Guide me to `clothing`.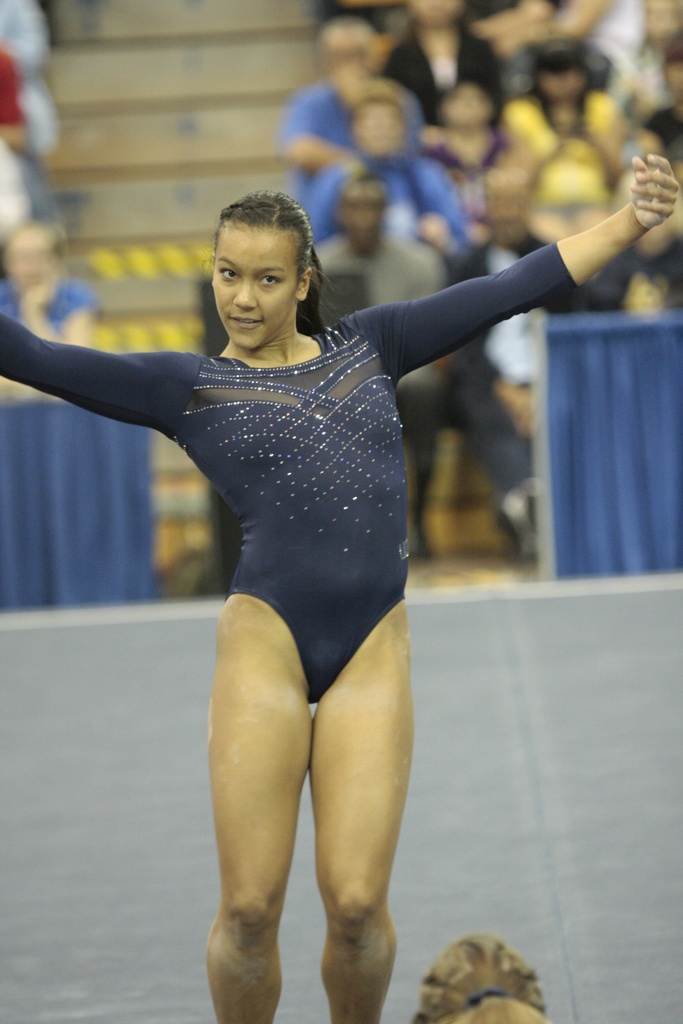
Guidance: l=414, t=150, r=516, b=255.
